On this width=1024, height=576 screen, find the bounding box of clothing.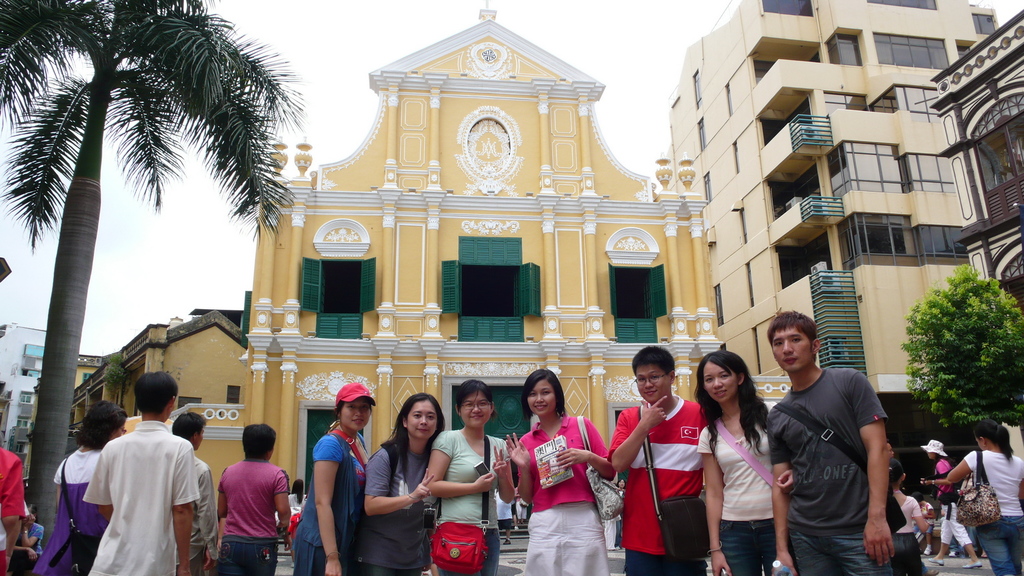
Bounding box: (left=218, top=457, right=284, bottom=575).
